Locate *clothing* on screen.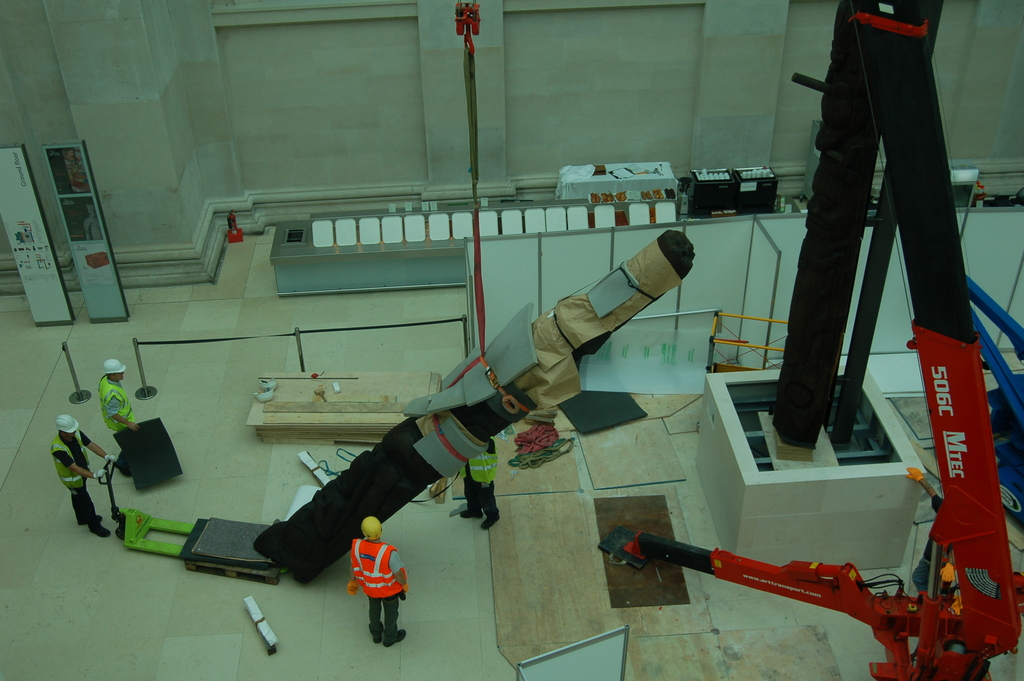
On screen at {"left": 460, "top": 454, "right": 500, "bottom": 509}.
